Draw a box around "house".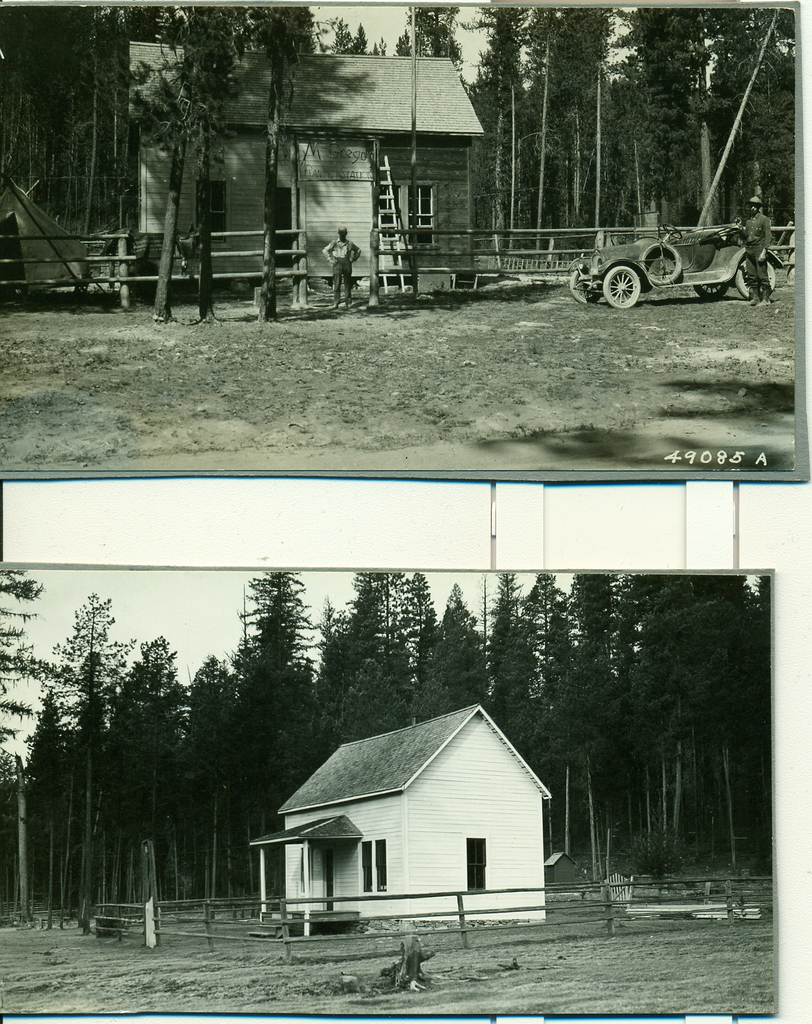
[129, 28, 471, 280].
